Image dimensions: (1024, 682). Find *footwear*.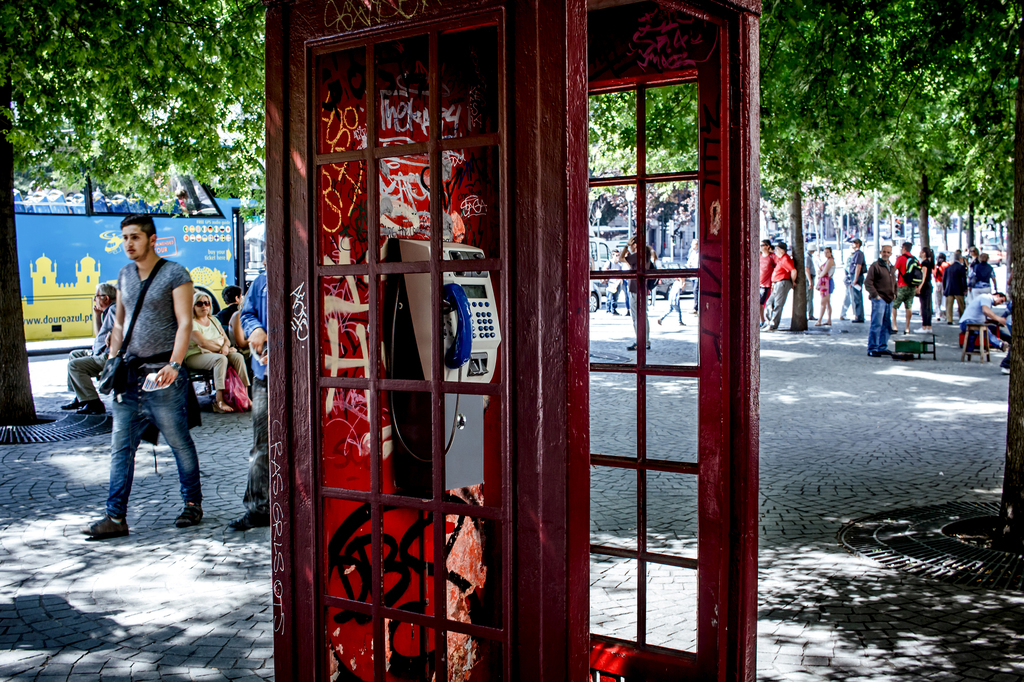
crop(1000, 342, 1008, 353).
